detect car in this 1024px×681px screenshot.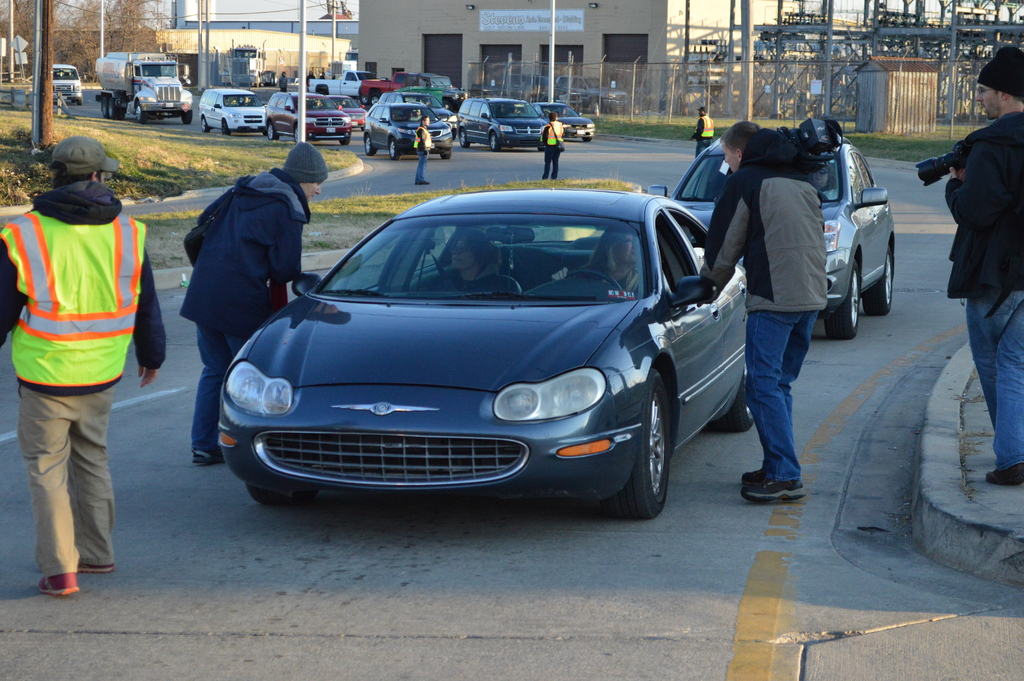
Detection: 535,101,598,145.
